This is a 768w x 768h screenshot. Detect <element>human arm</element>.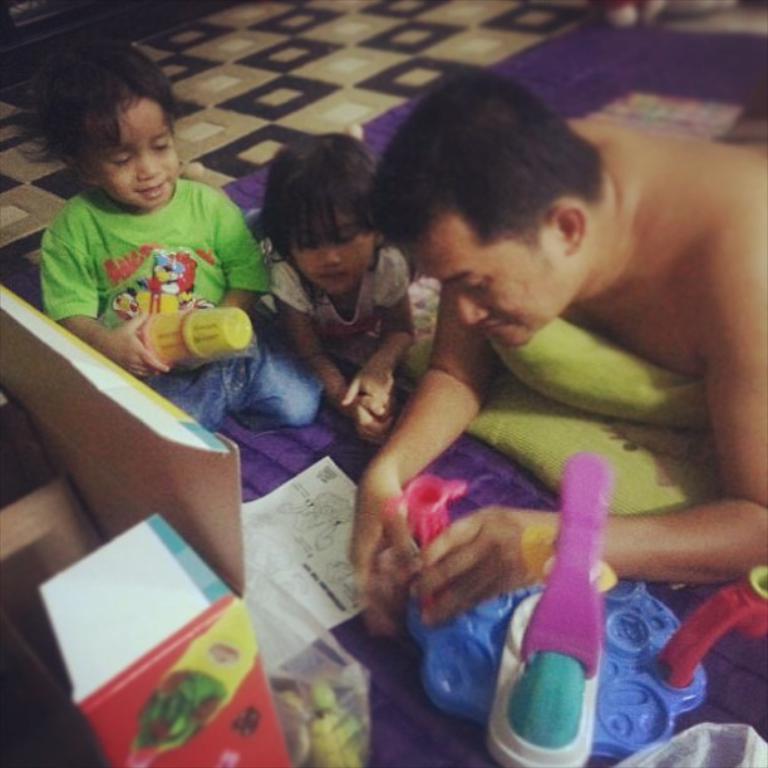
[x1=44, y1=226, x2=173, y2=381].
